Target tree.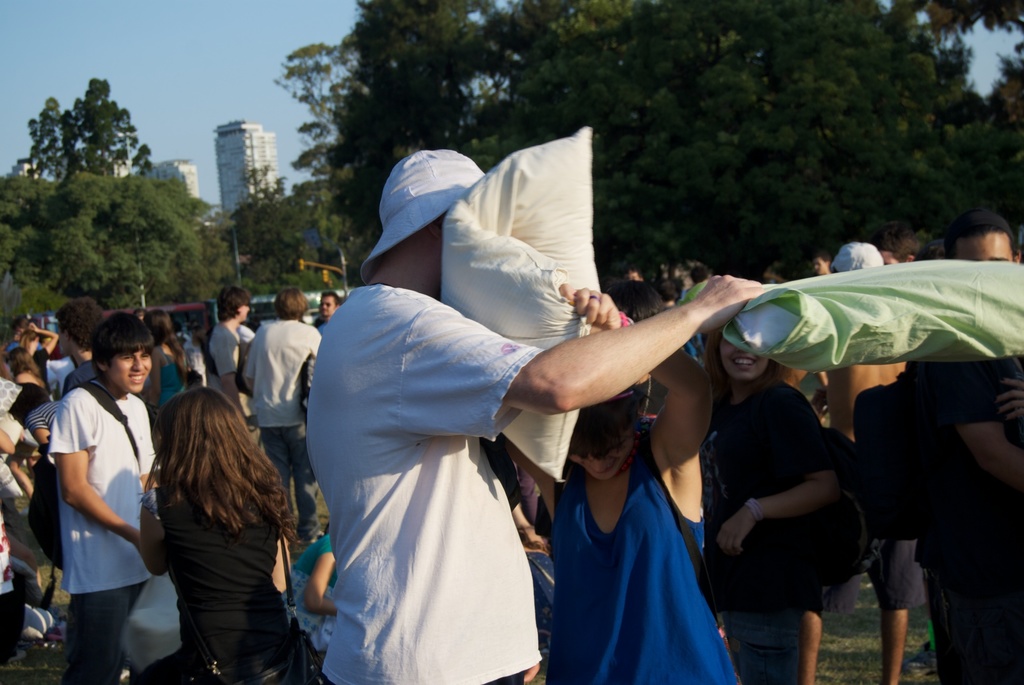
Target region: [43, 174, 221, 310].
